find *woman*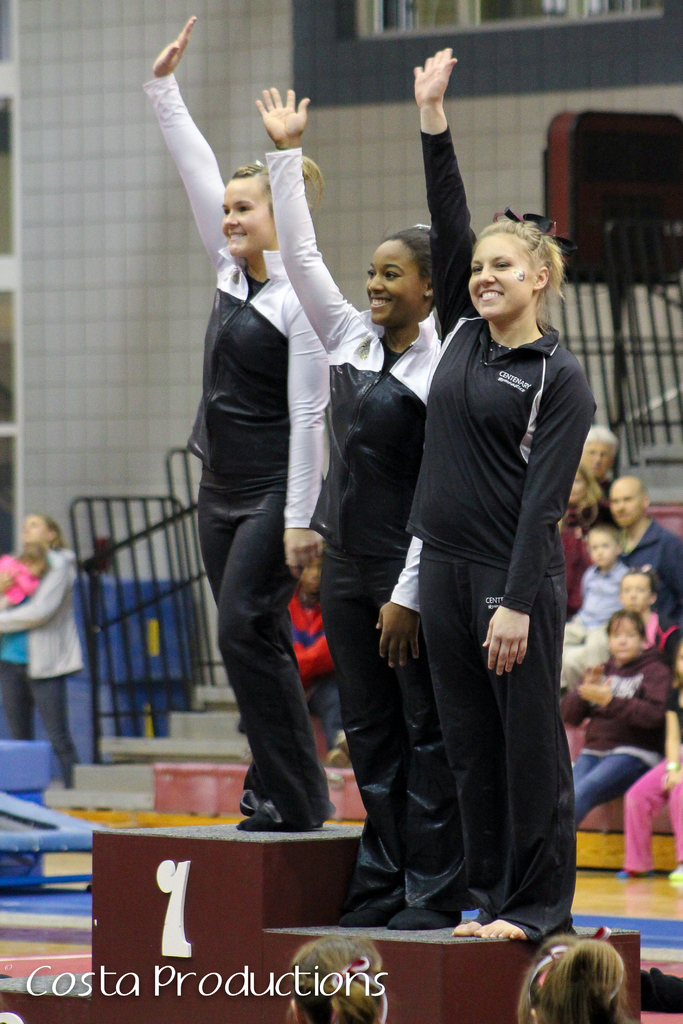
253,86,442,933
